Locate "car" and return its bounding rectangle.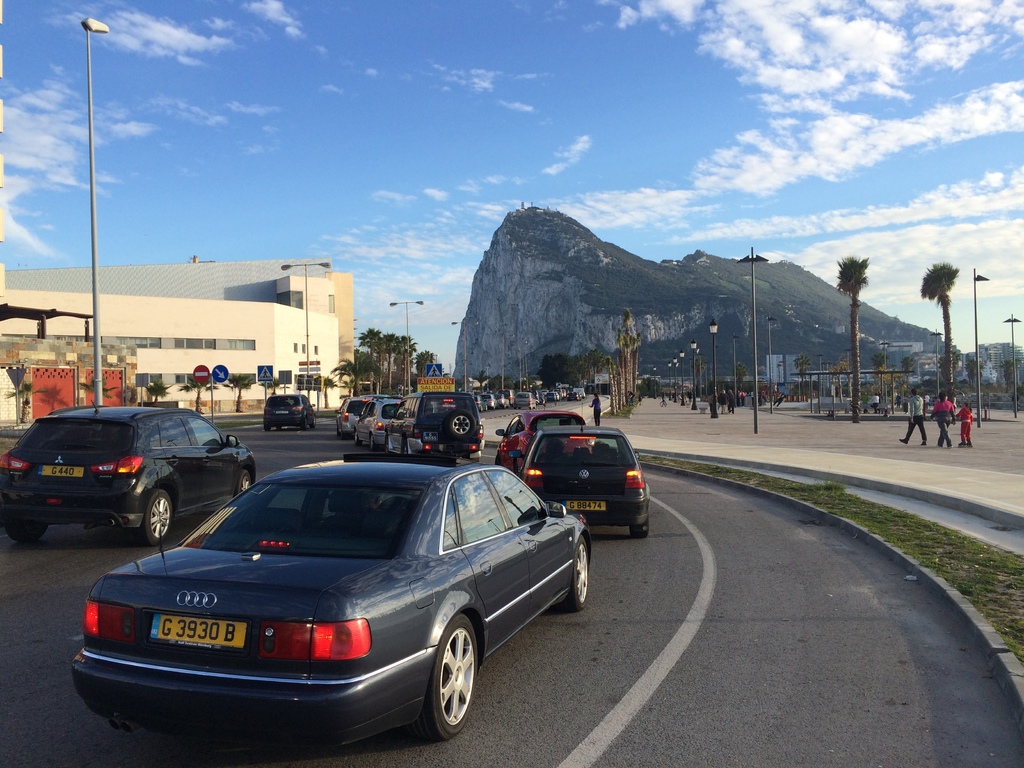
select_region(495, 410, 589, 468).
